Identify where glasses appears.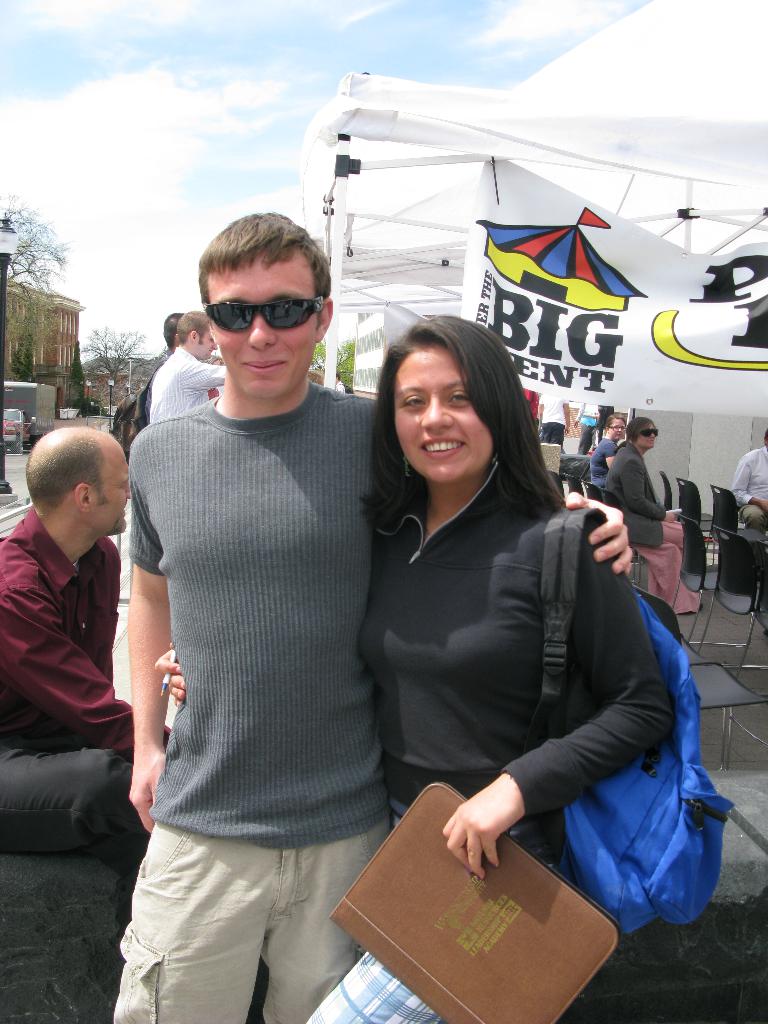
Appears at bbox=[197, 290, 328, 332].
